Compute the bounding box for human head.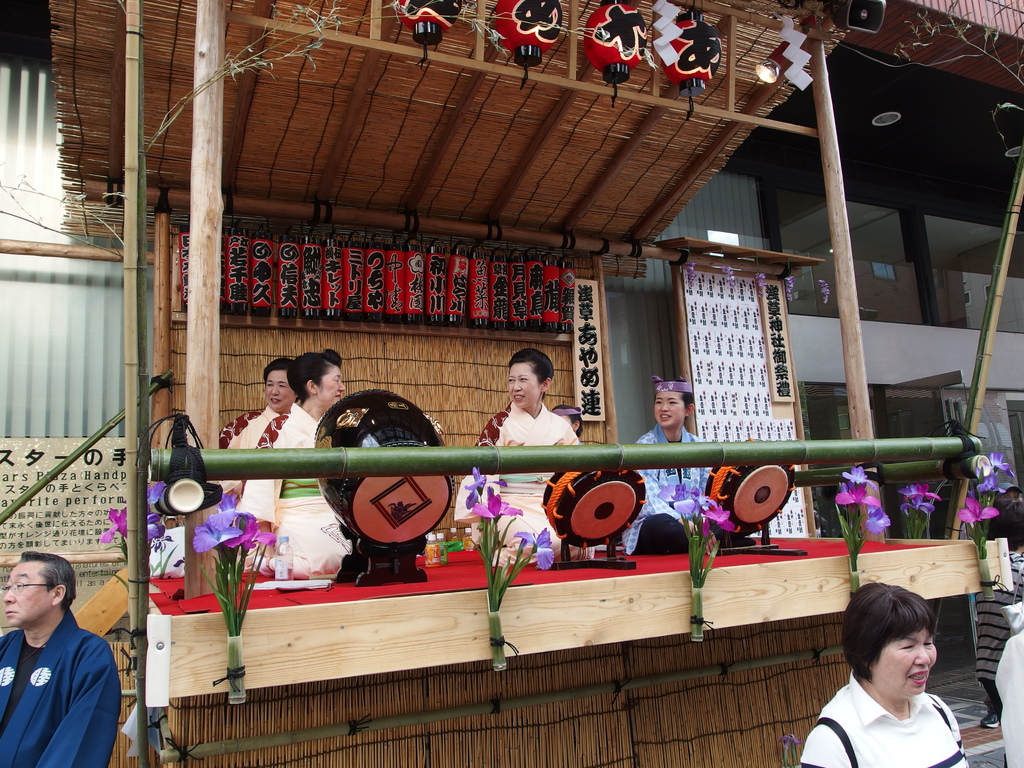
x1=287 y1=353 x2=345 y2=410.
